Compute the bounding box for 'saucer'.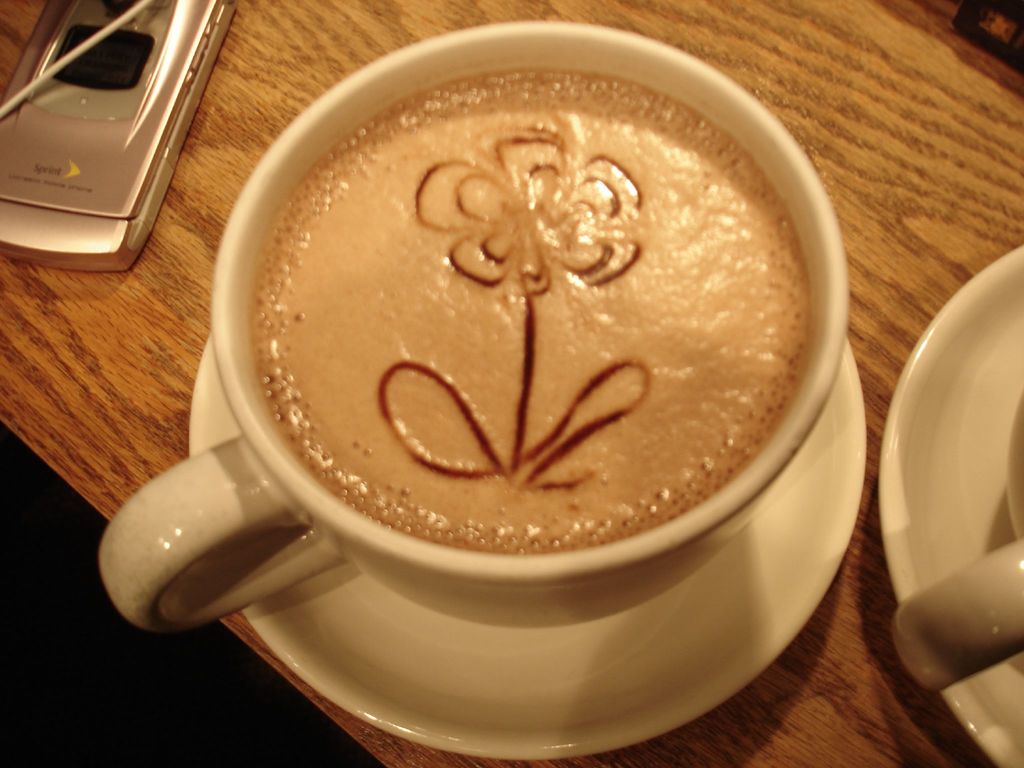
{"x1": 879, "y1": 239, "x2": 1023, "y2": 767}.
